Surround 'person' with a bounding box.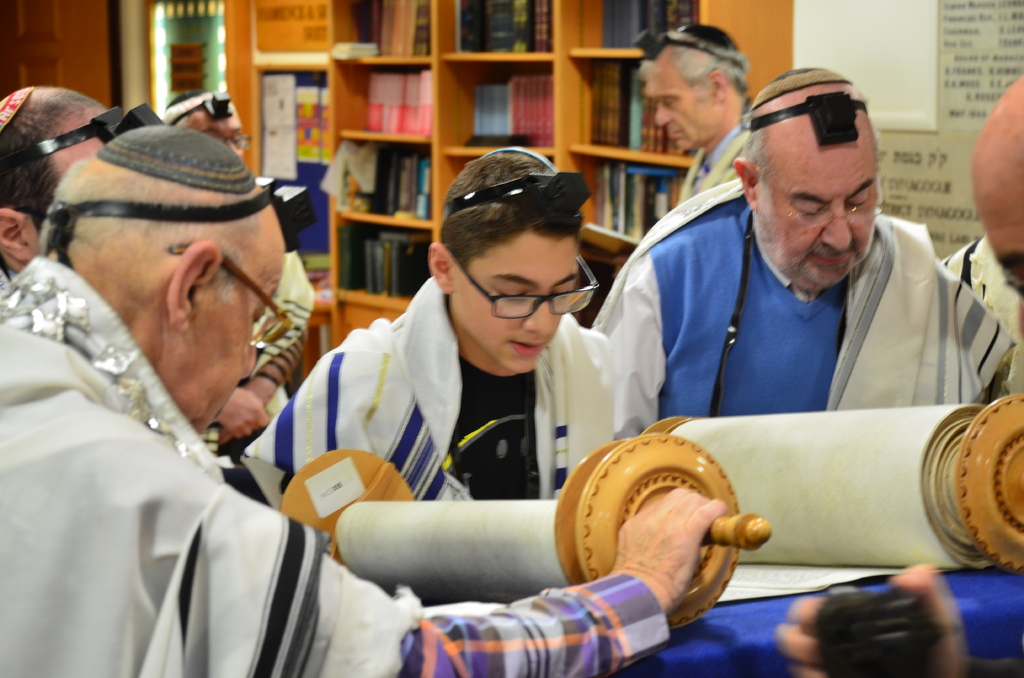
detection(292, 163, 630, 577).
